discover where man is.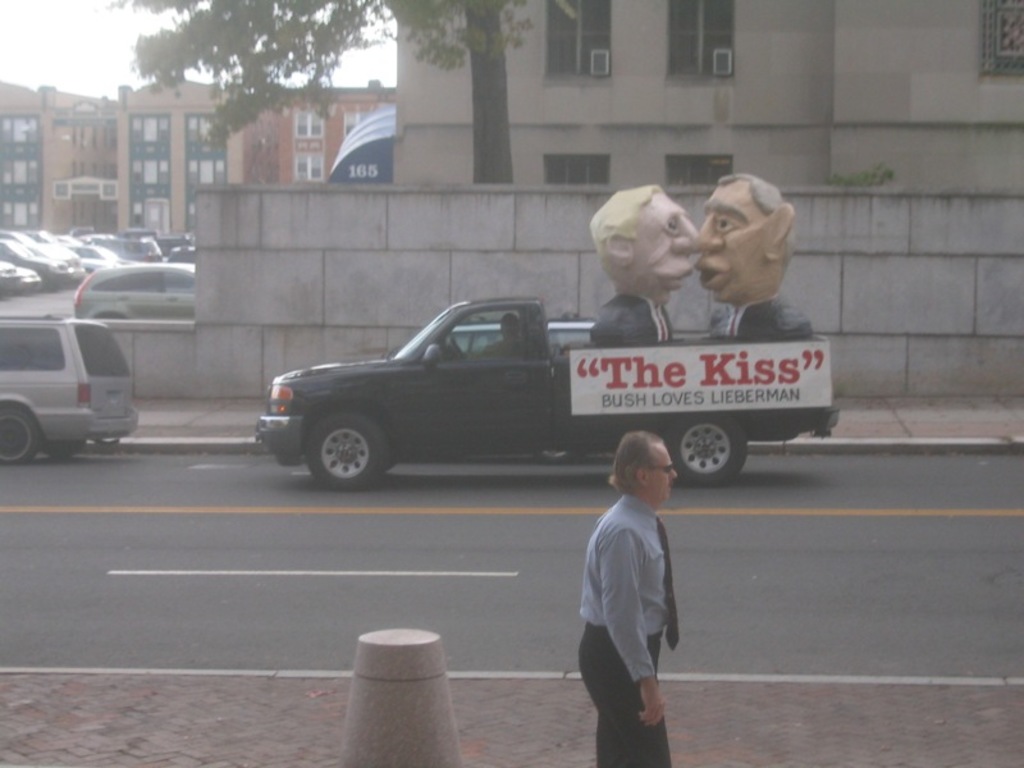
Discovered at (x1=590, y1=187, x2=698, y2=352).
